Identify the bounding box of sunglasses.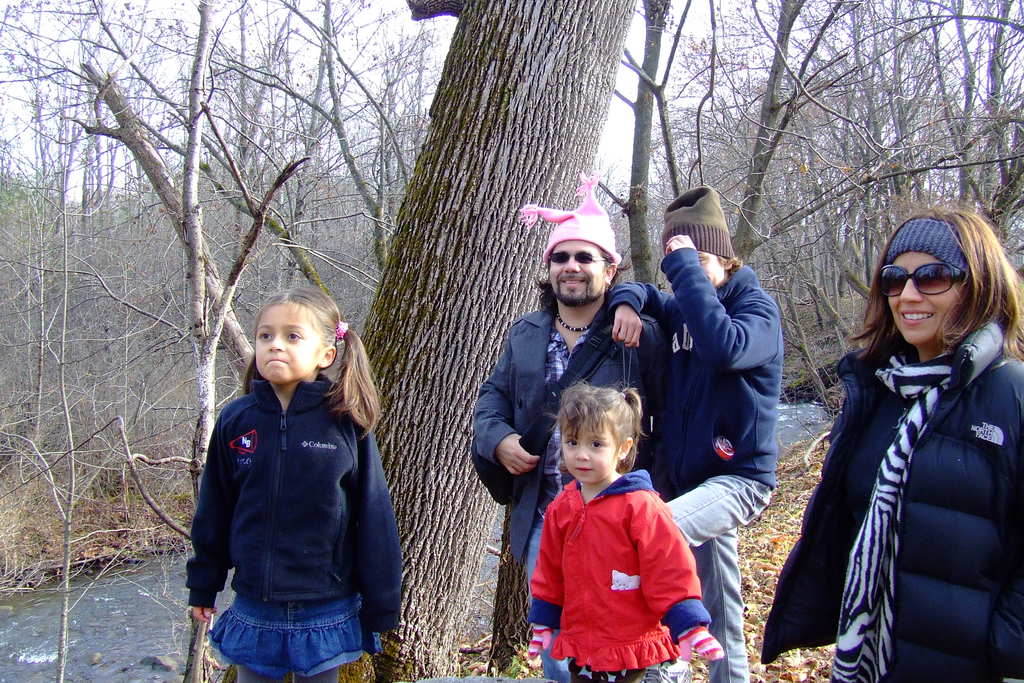
rect(547, 252, 606, 262).
